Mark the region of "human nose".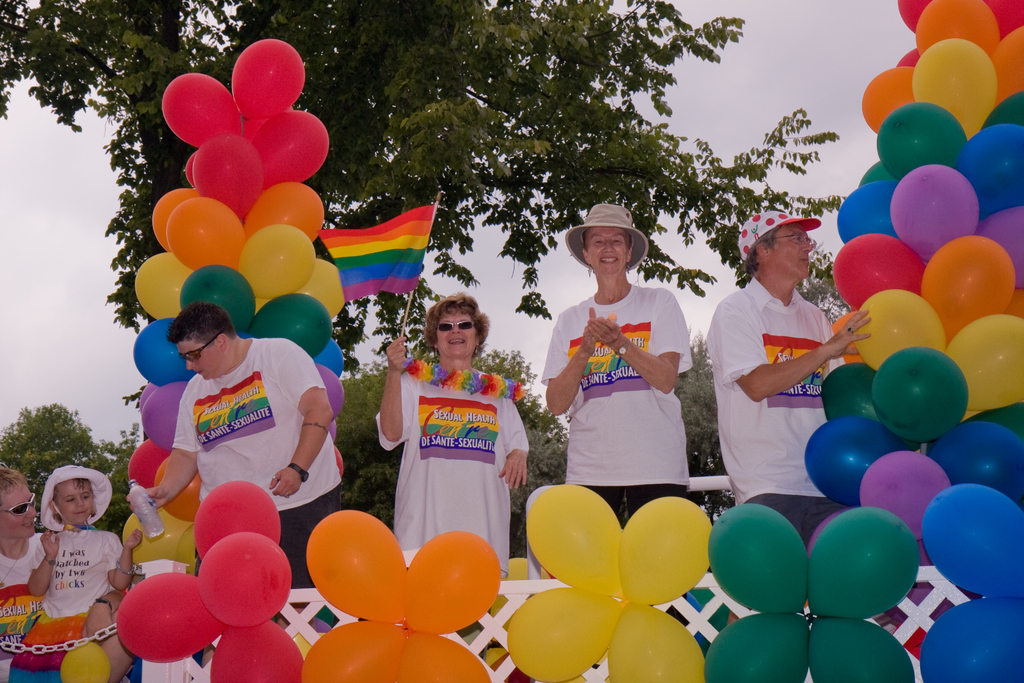
Region: (left=600, top=240, right=614, bottom=254).
